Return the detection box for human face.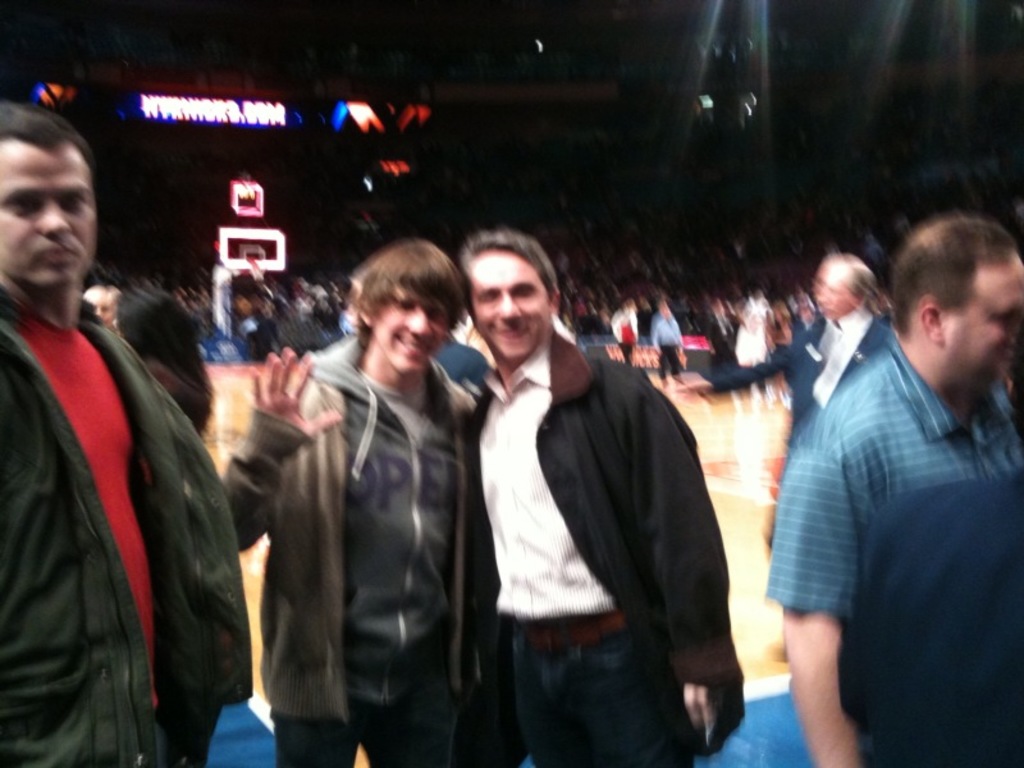
detection(463, 248, 552, 358).
